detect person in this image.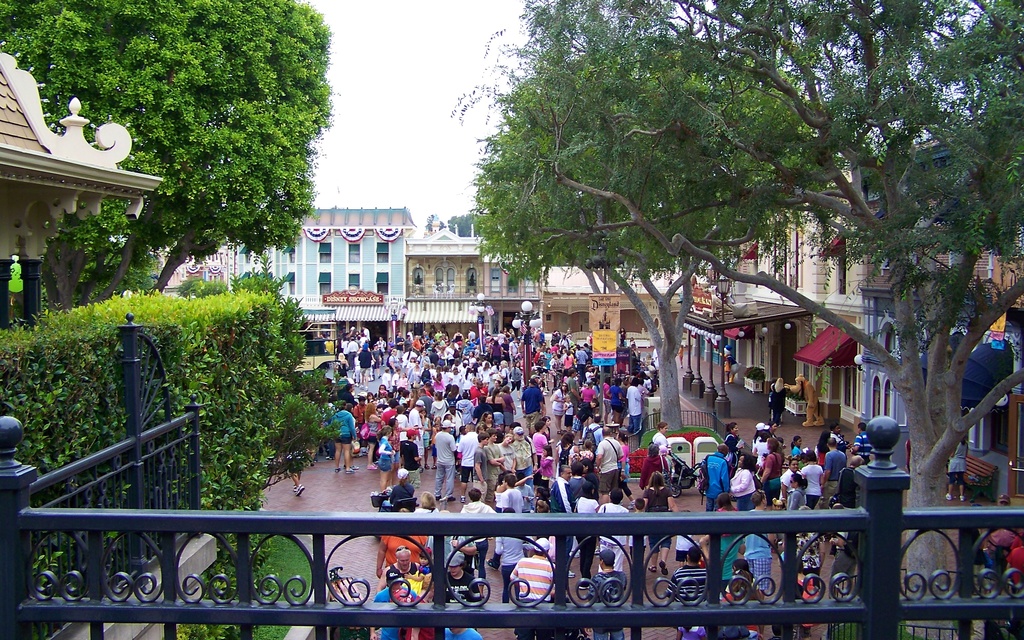
Detection: [375,423,397,495].
